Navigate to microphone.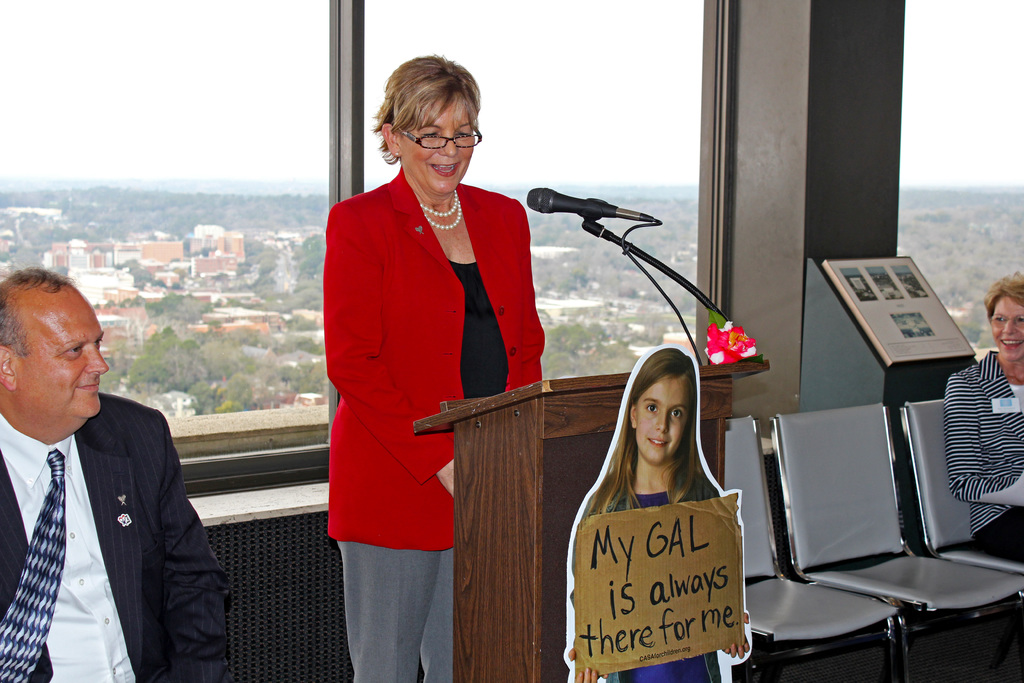
Navigation target: box=[524, 182, 658, 239].
